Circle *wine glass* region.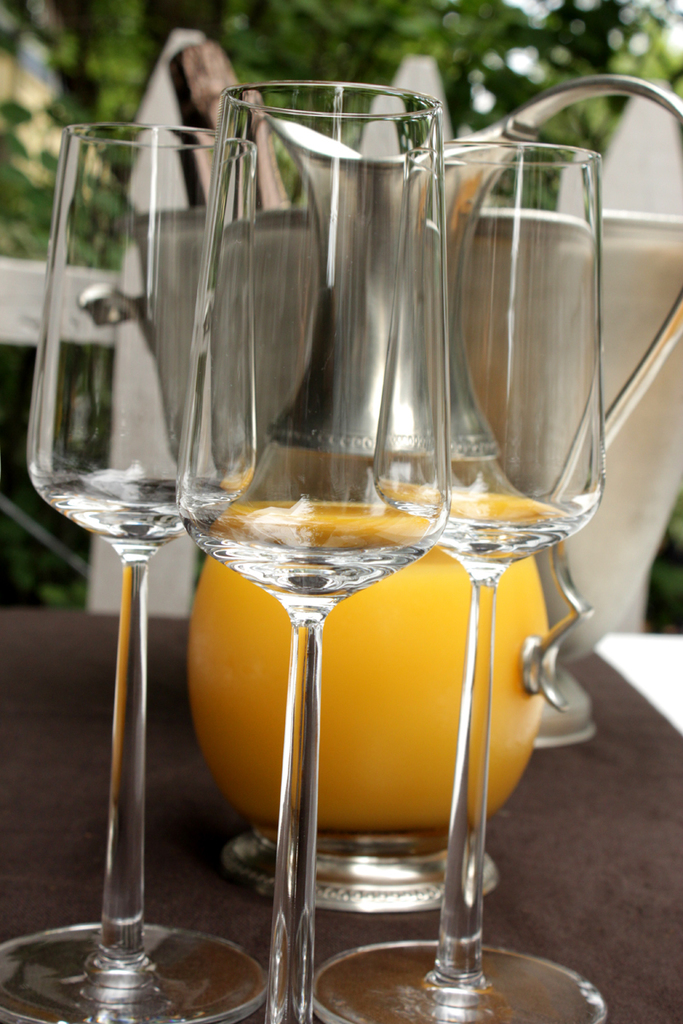
Region: box=[176, 82, 449, 1023].
